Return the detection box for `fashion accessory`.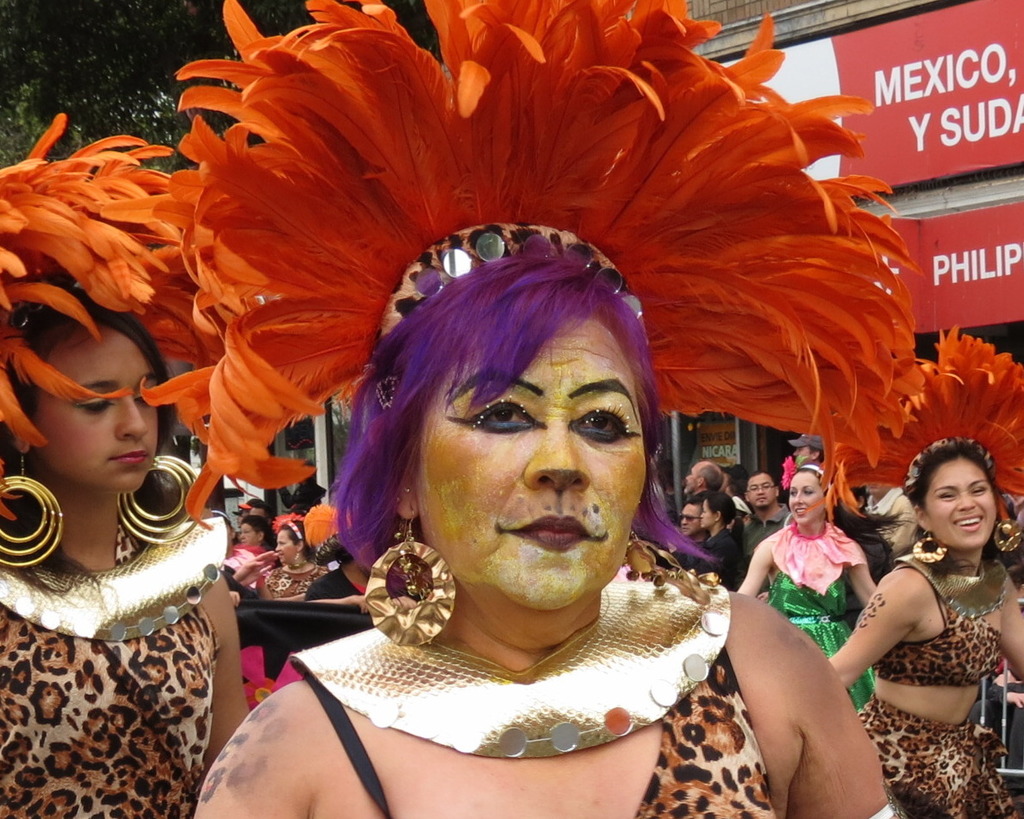
<box>0,115,228,456</box>.
